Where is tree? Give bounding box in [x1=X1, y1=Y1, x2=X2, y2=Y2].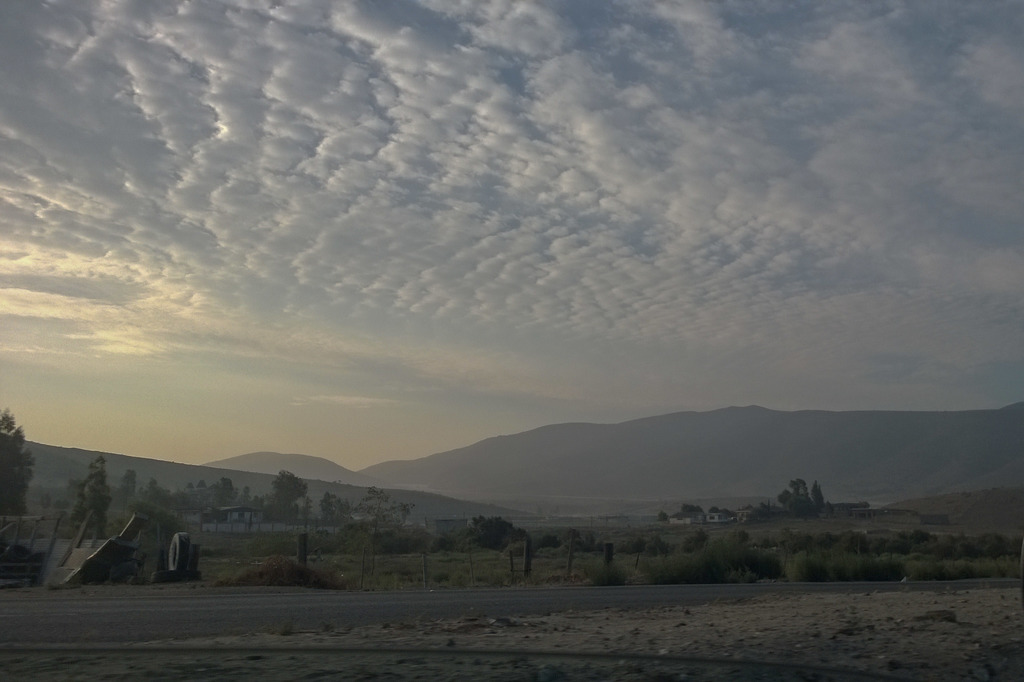
[x1=750, y1=497, x2=779, y2=524].
